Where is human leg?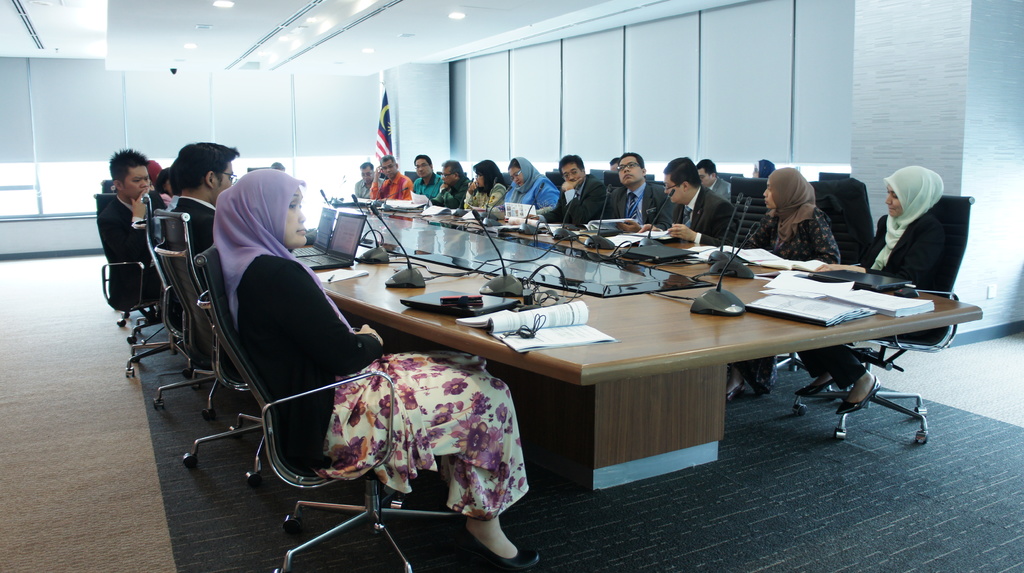
324:367:538:568.
